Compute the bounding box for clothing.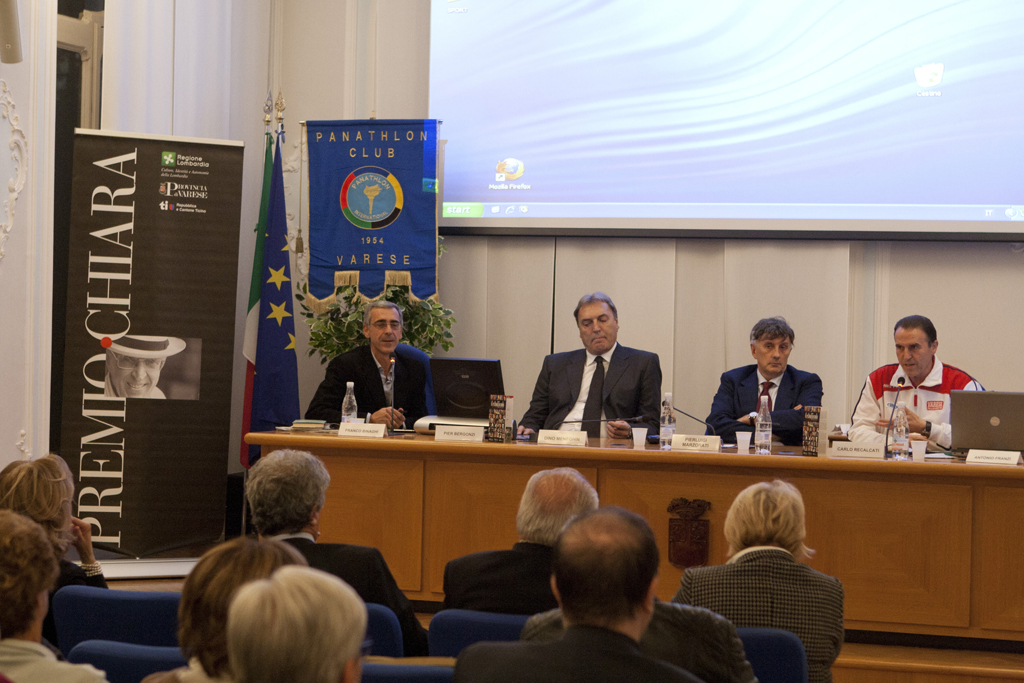
(left=298, top=343, right=431, bottom=425).
